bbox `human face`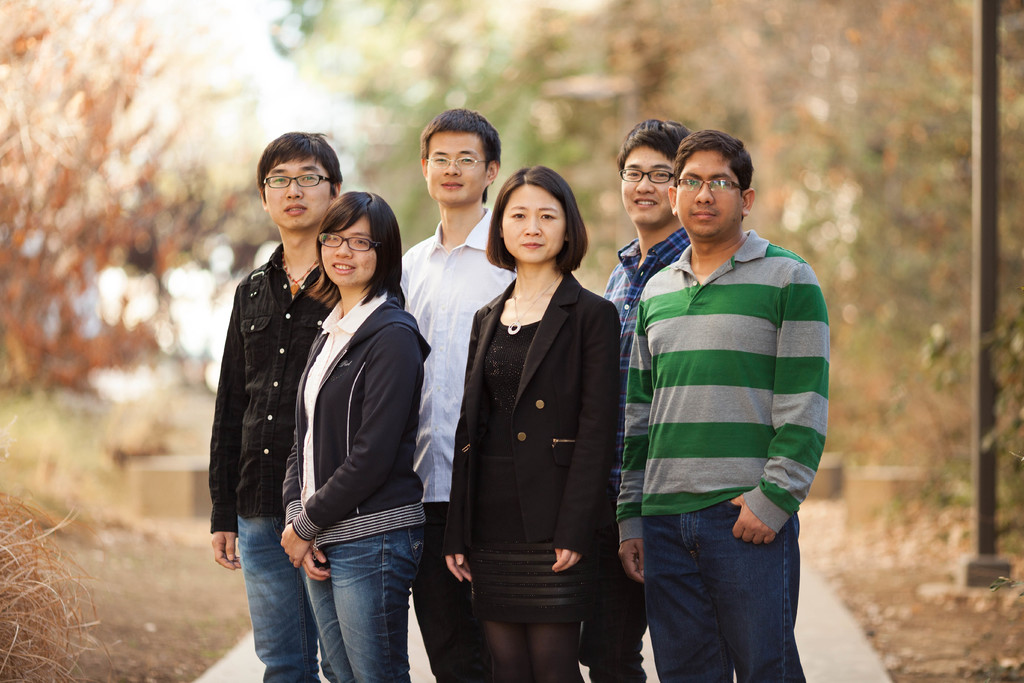
bbox=(499, 179, 567, 267)
